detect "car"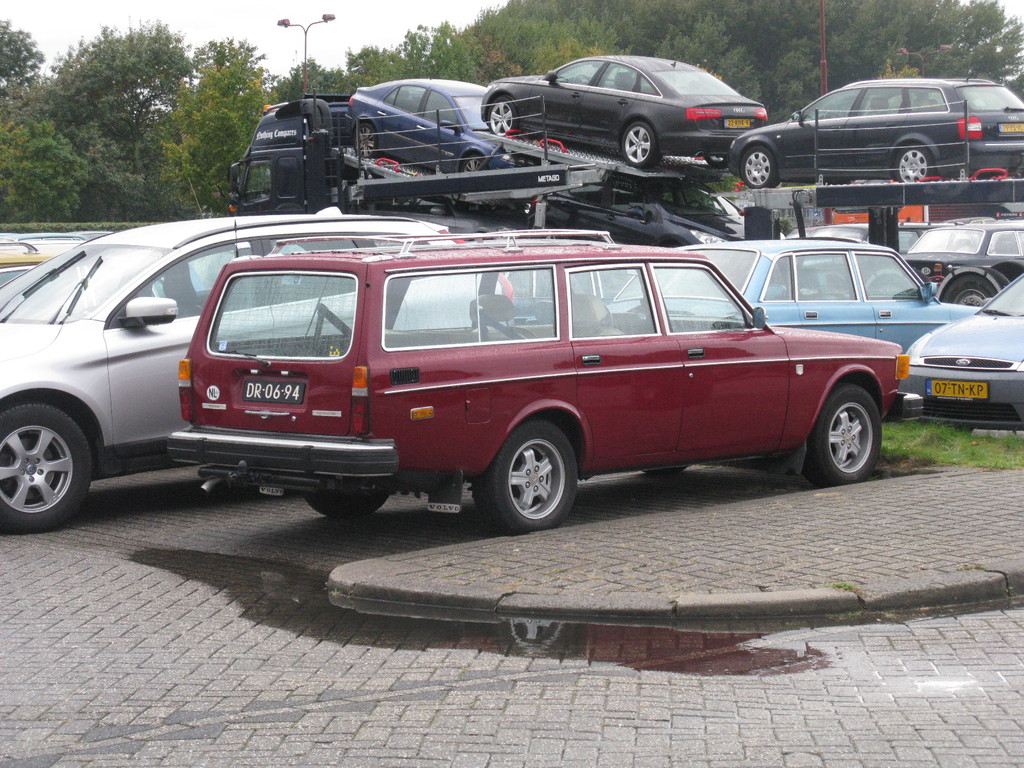
[left=344, top=72, right=536, bottom=197]
